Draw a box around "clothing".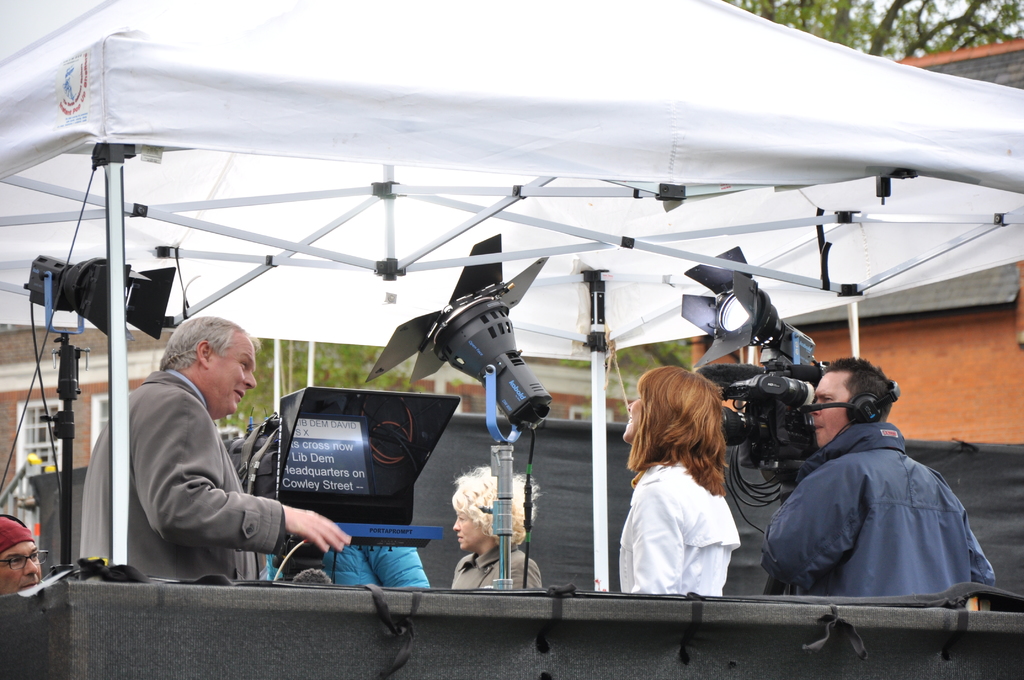
x1=445, y1=531, x2=553, y2=591.
